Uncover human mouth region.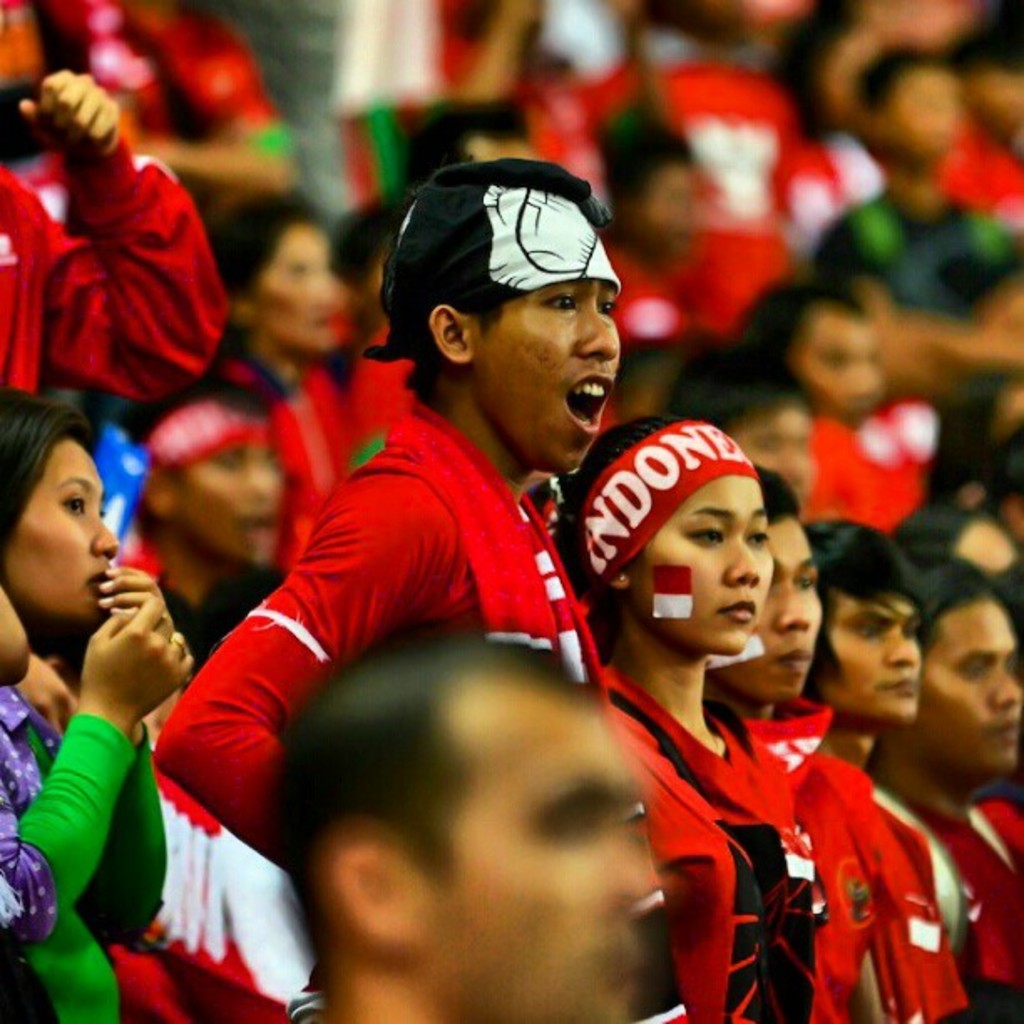
Uncovered: x1=244, y1=519, x2=284, y2=535.
